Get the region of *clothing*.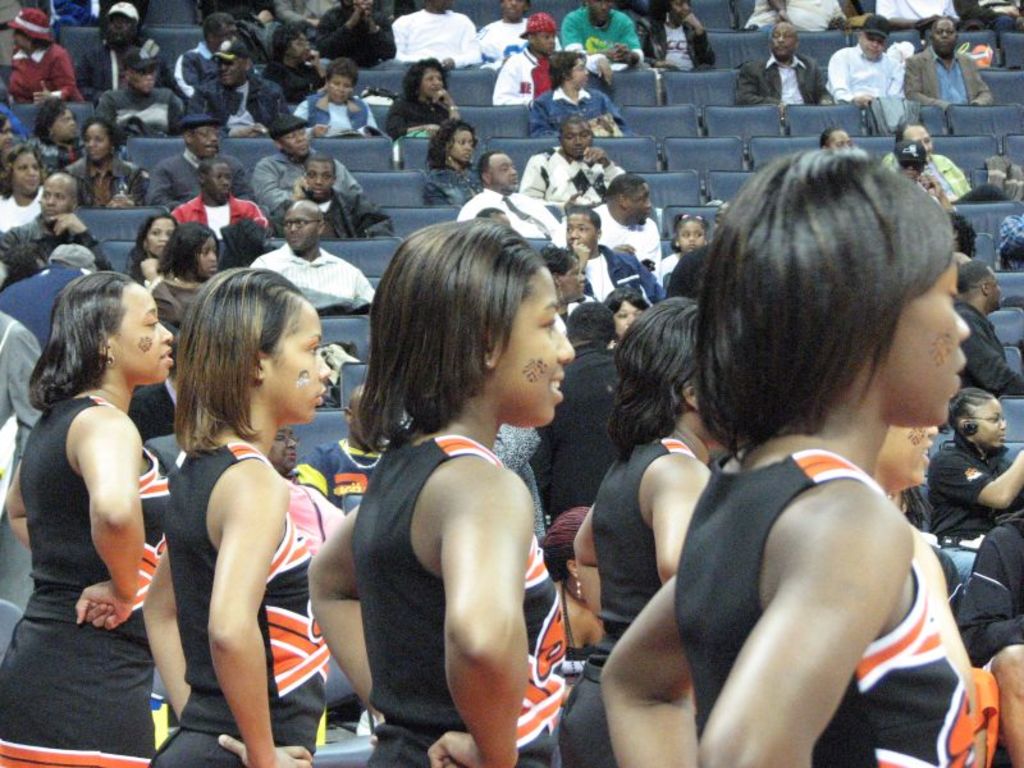
crop(732, 51, 822, 114).
